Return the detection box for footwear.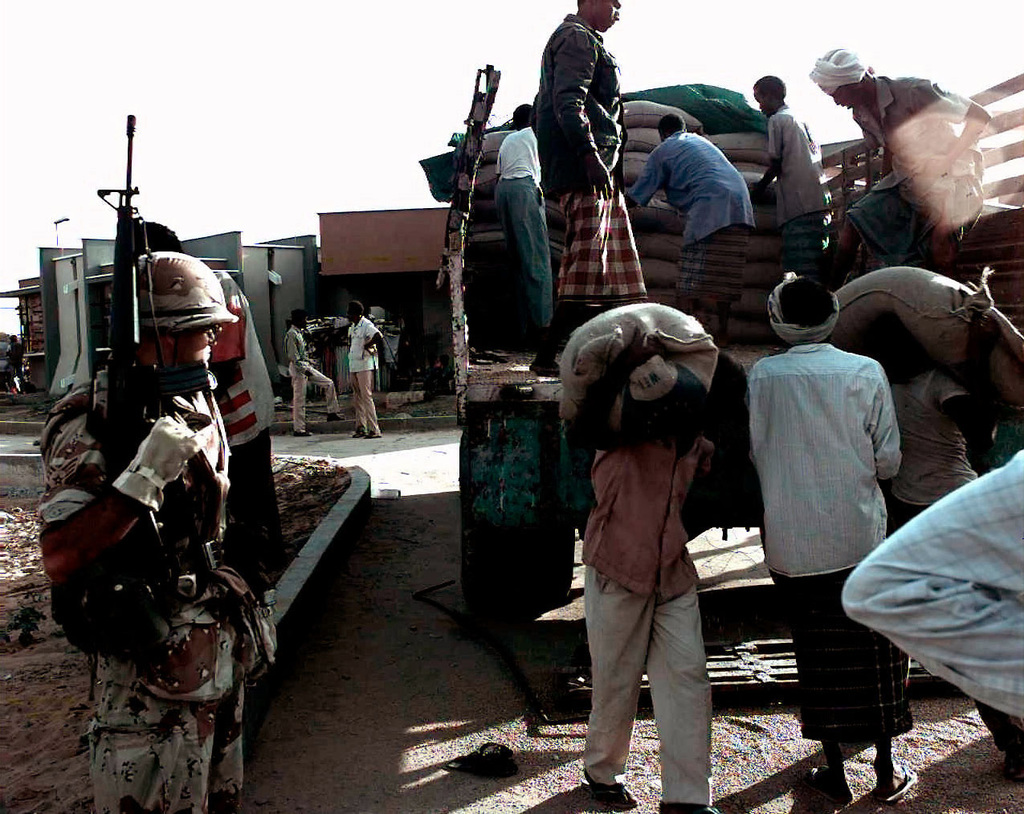
<box>578,778,644,813</box>.
